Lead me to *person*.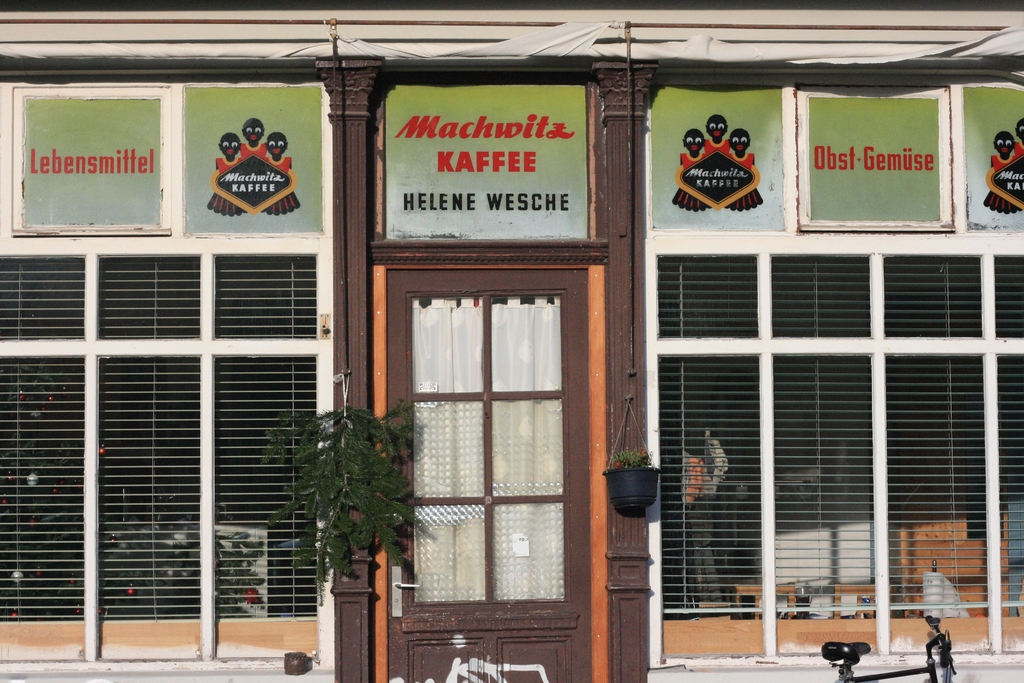
Lead to [left=1014, top=120, right=1023, bottom=157].
